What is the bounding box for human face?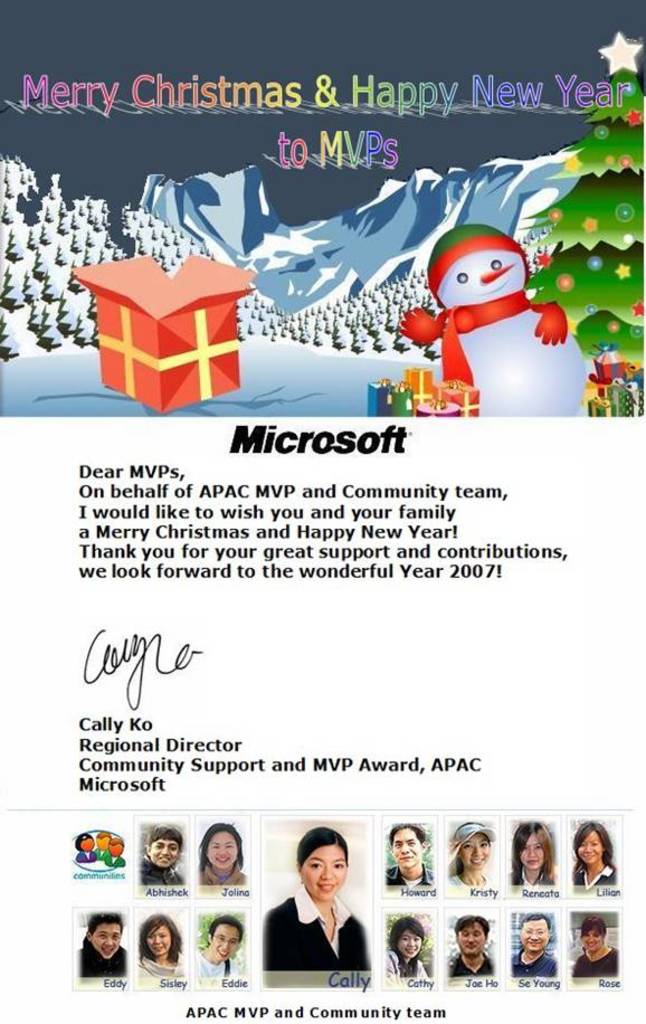
[458, 926, 485, 956].
